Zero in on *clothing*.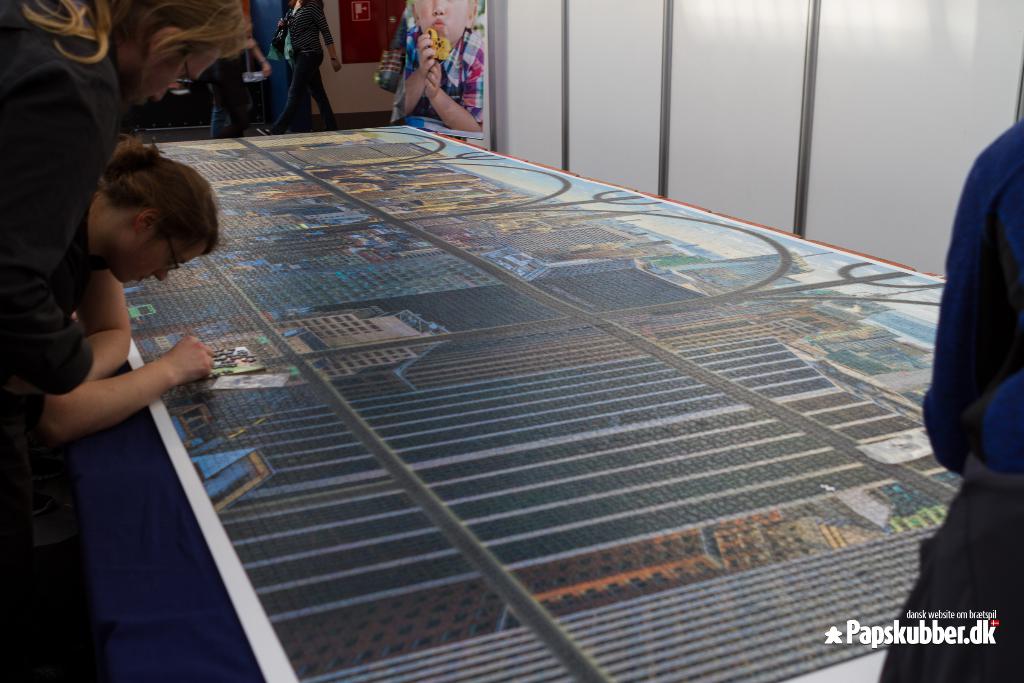
Zeroed in: bbox=(394, 17, 486, 133).
